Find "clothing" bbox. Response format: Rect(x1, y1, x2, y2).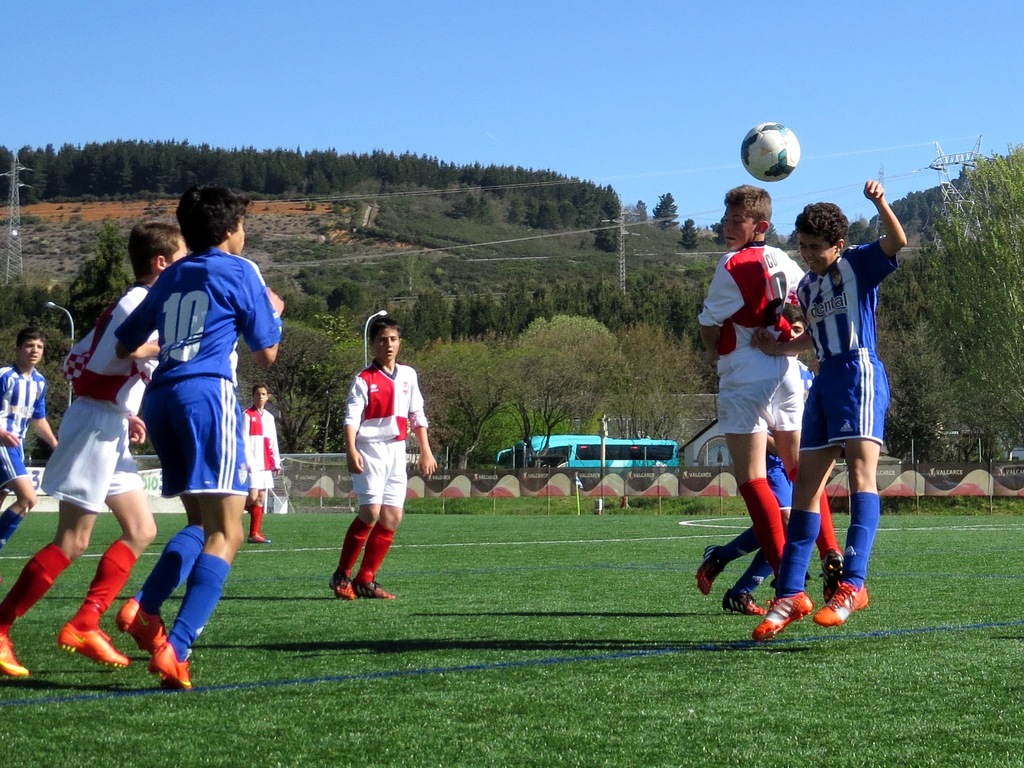
Rect(695, 236, 813, 437).
